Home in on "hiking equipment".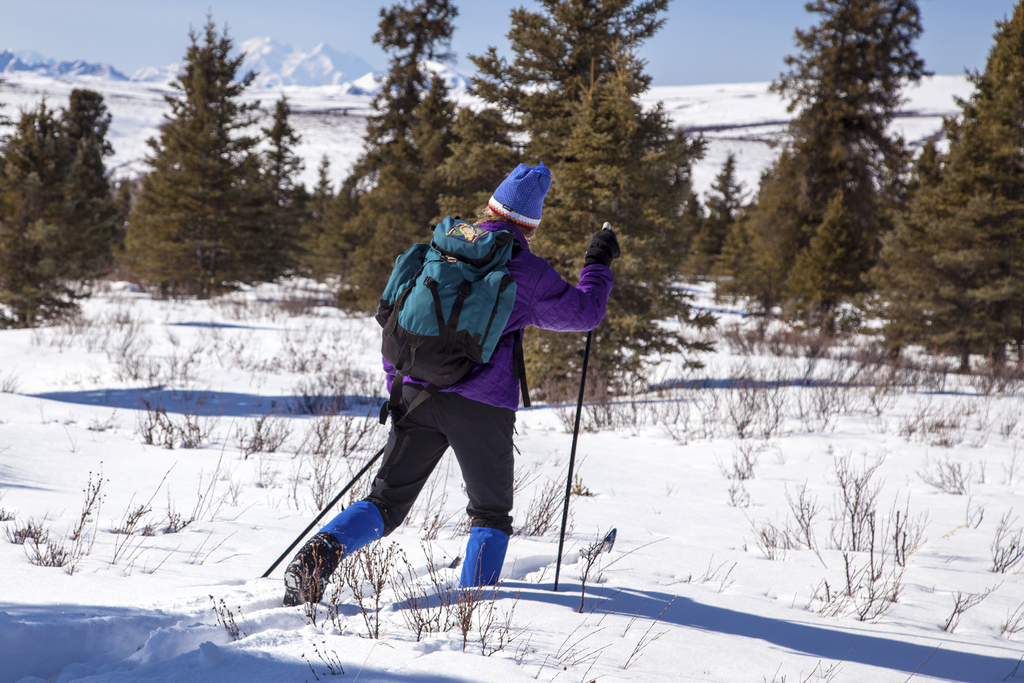
Homed in at 256,443,394,579.
